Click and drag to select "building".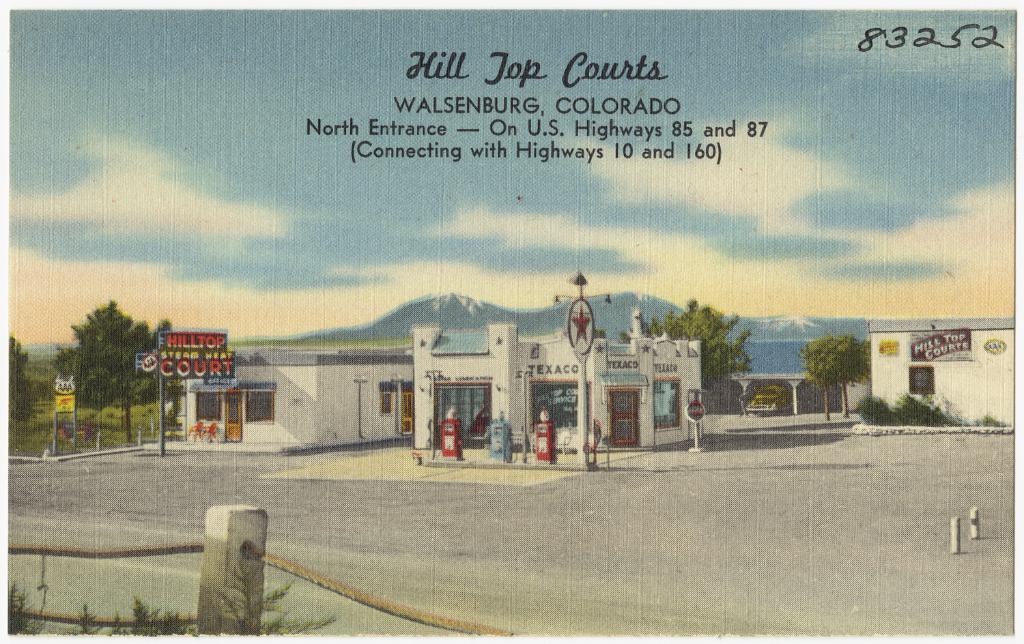
Selection: 412 304 701 460.
